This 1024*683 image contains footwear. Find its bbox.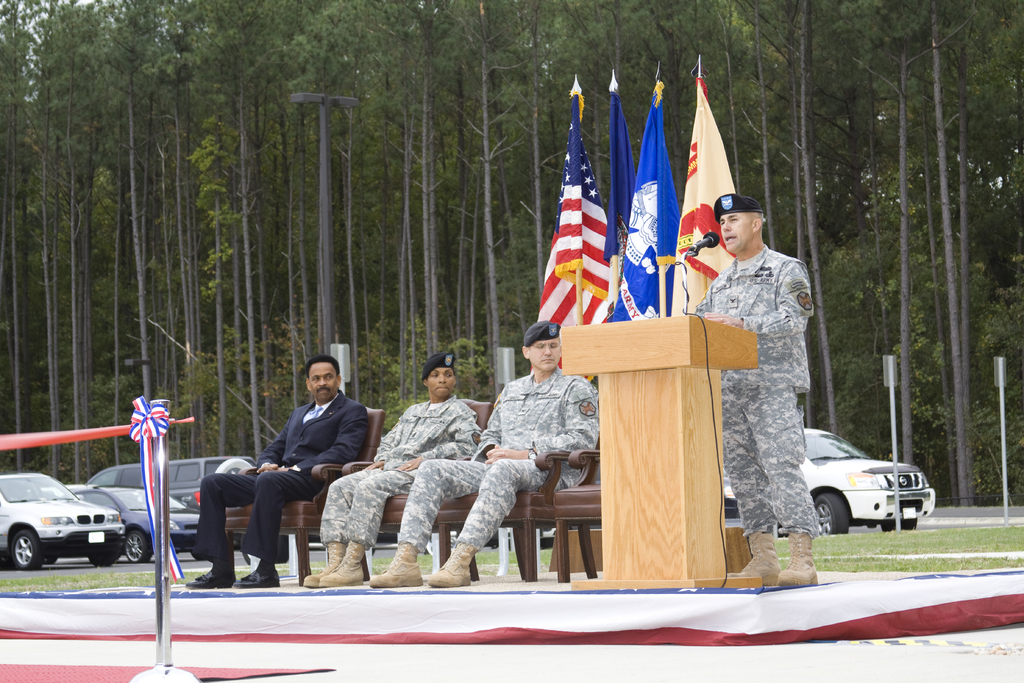
{"x1": 230, "y1": 568, "x2": 284, "y2": 591}.
